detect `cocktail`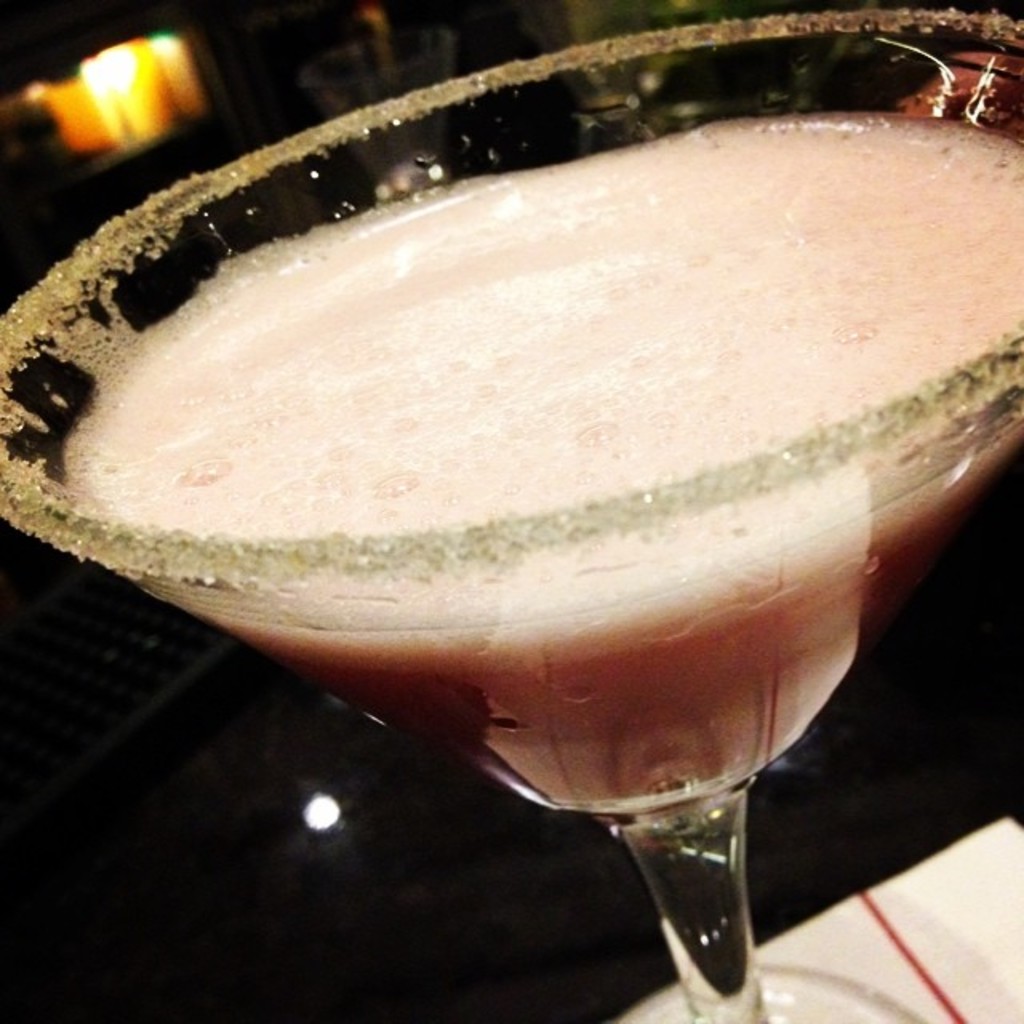
[x1=0, y1=0, x2=1022, y2=1022]
